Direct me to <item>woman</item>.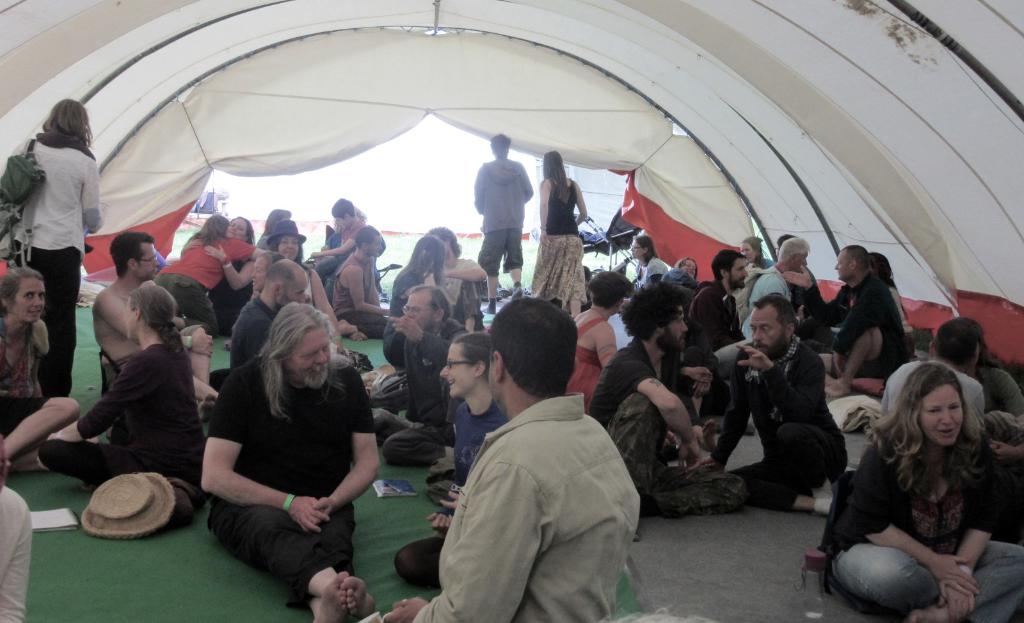
Direction: [181,216,262,345].
